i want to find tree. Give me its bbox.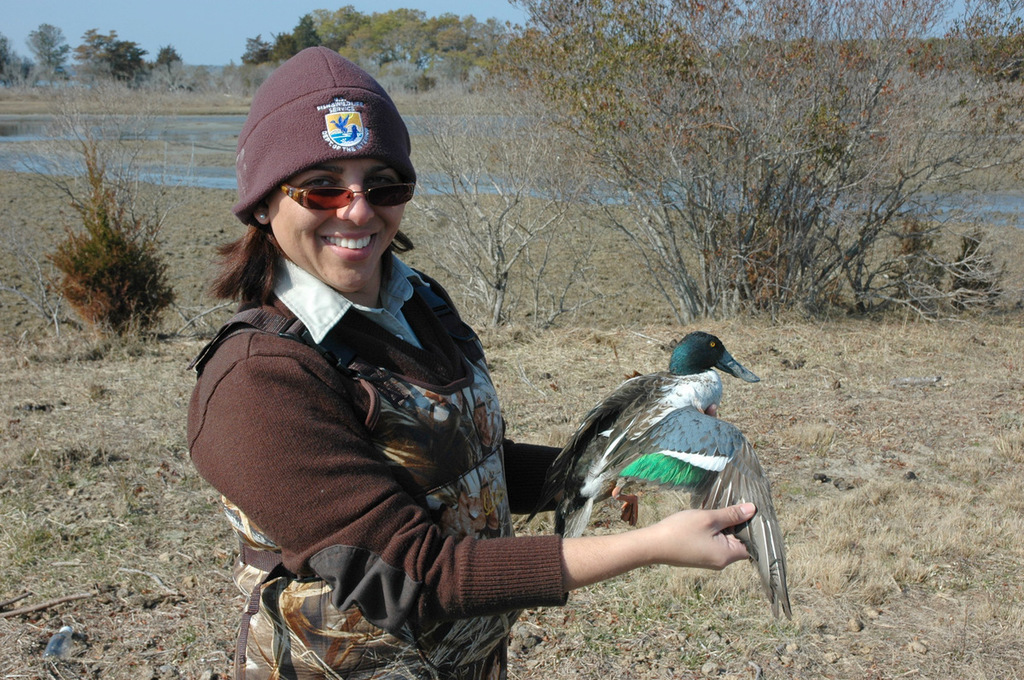
[269,29,295,67].
